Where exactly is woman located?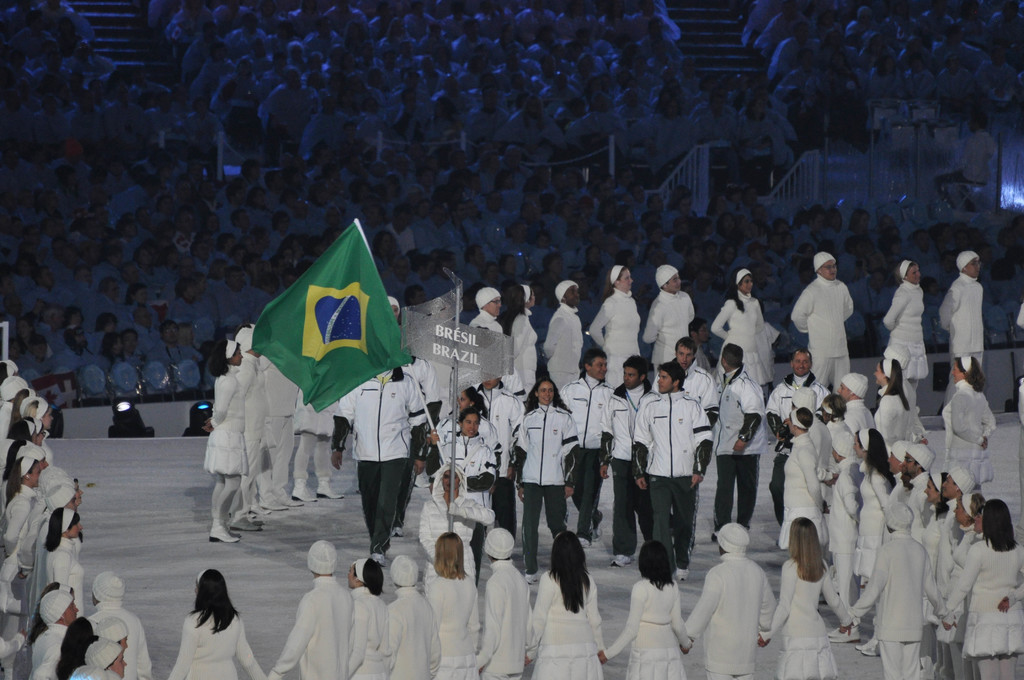
Its bounding box is {"left": 159, "top": 563, "right": 248, "bottom": 666}.
